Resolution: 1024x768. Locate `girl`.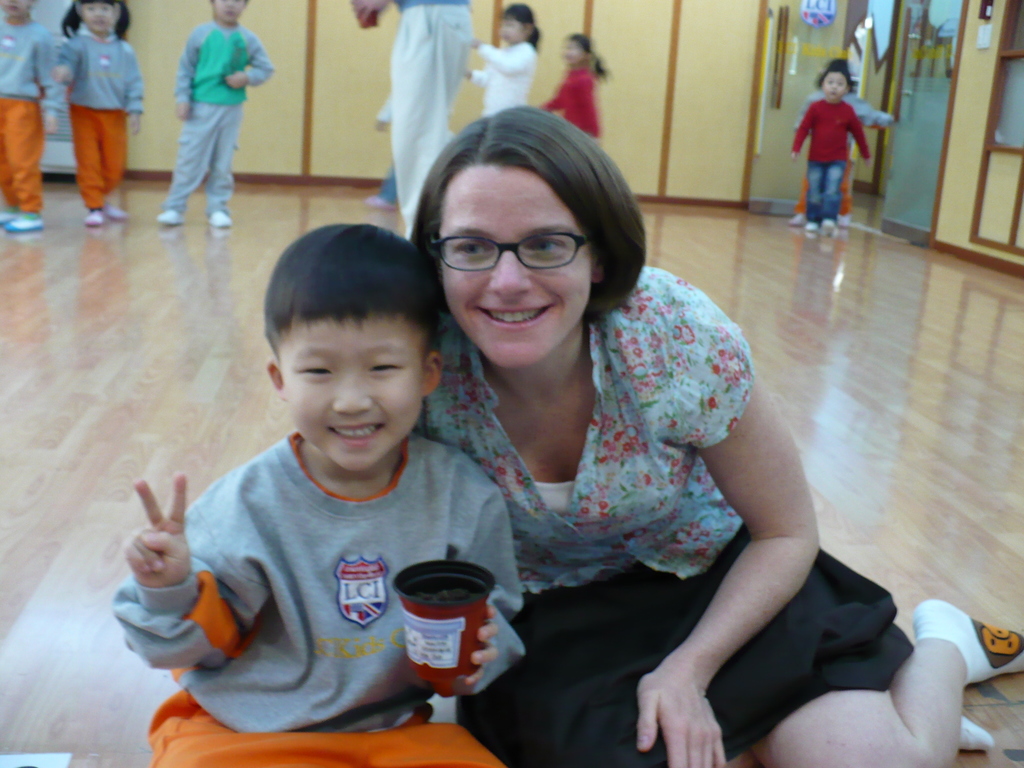
region(420, 104, 1023, 767).
